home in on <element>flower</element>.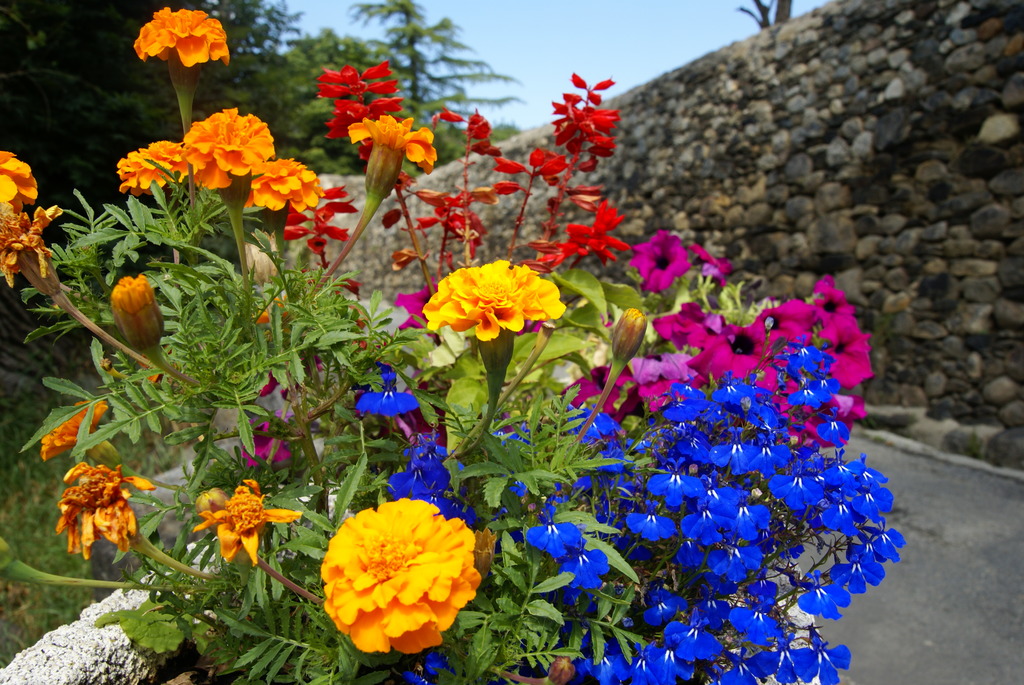
Homed in at (198, 480, 295, 567).
